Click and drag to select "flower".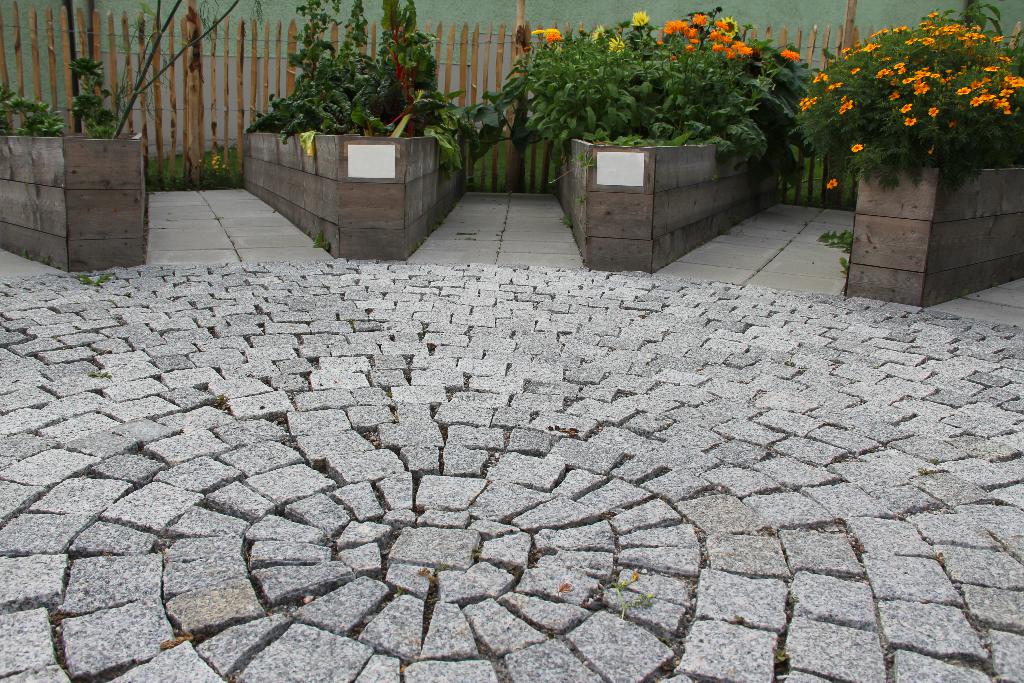
Selection: locate(604, 31, 625, 55).
